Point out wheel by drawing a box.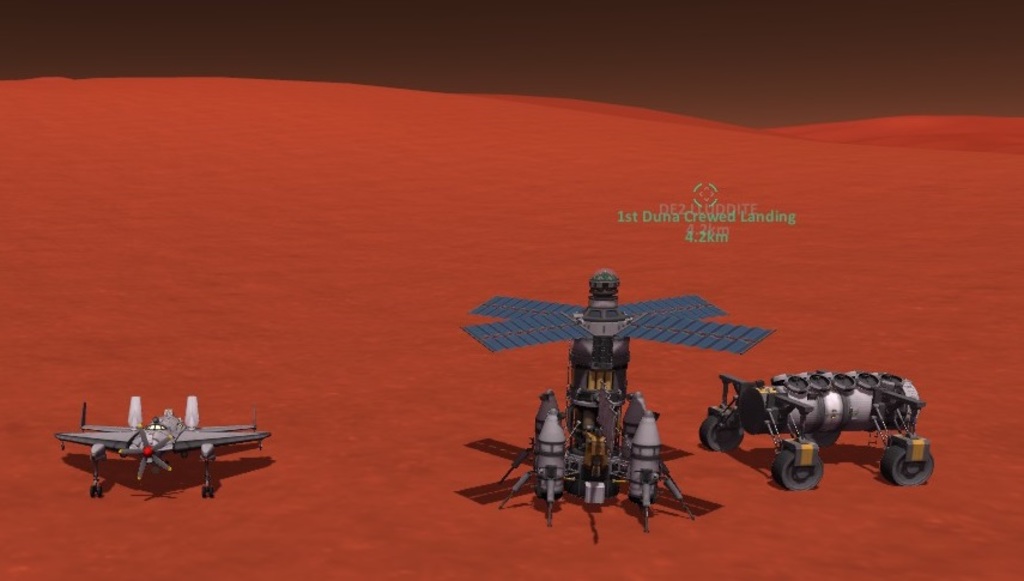
l=879, t=442, r=937, b=484.
